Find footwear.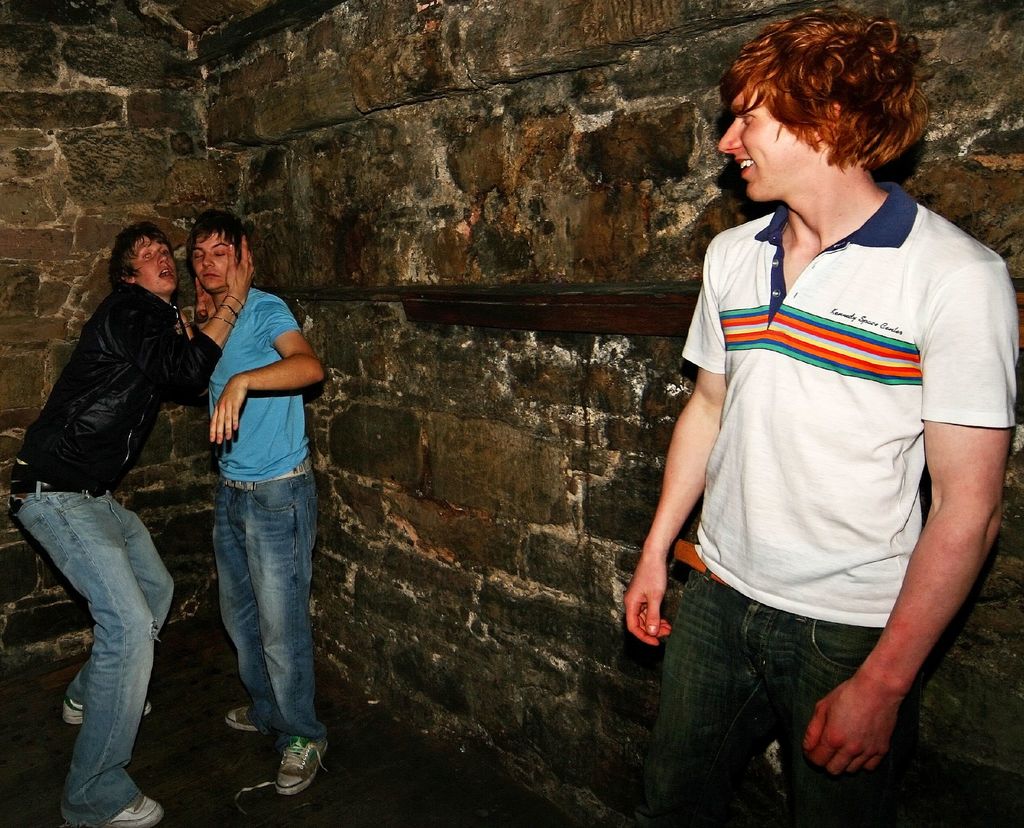
l=244, t=725, r=330, b=807.
